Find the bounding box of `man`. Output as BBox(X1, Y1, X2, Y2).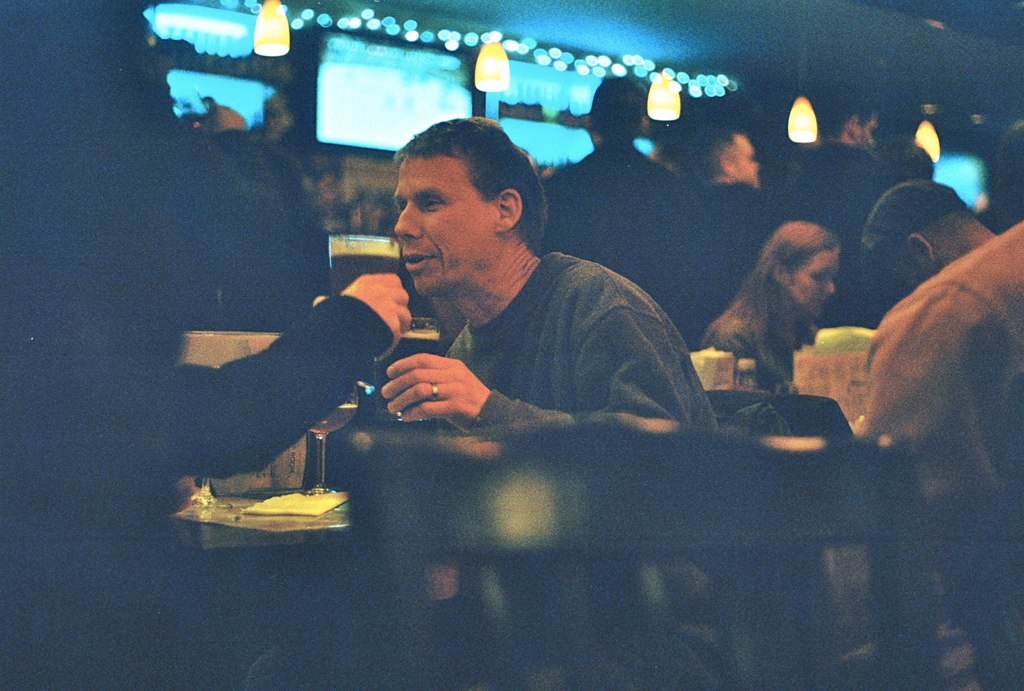
BBox(330, 151, 743, 468).
